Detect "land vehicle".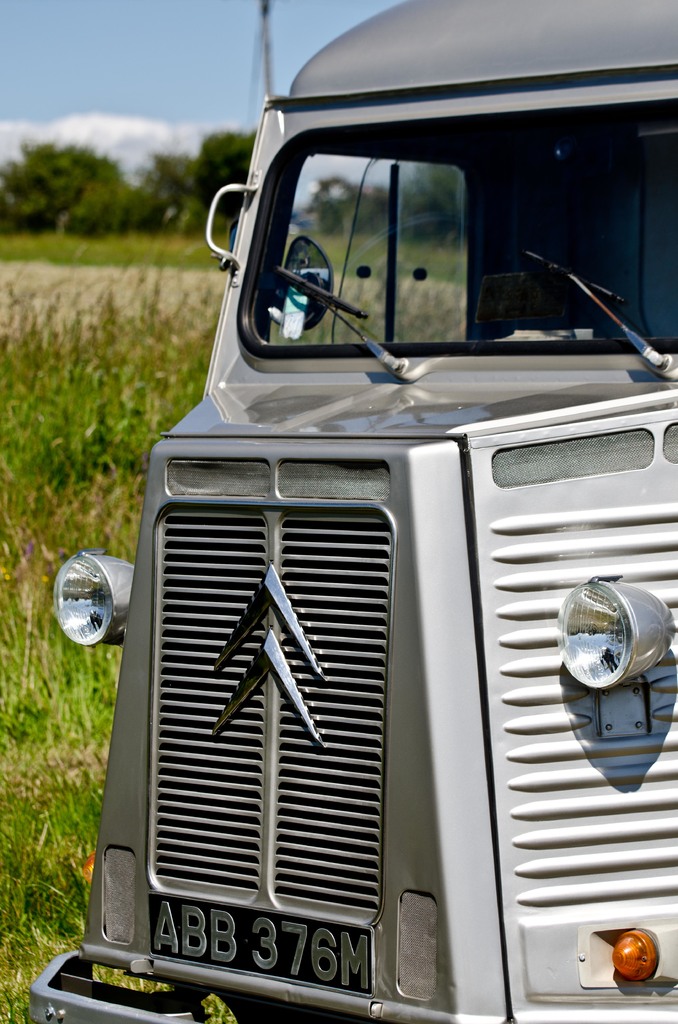
Detected at Rect(67, 71, 647, 1016).
